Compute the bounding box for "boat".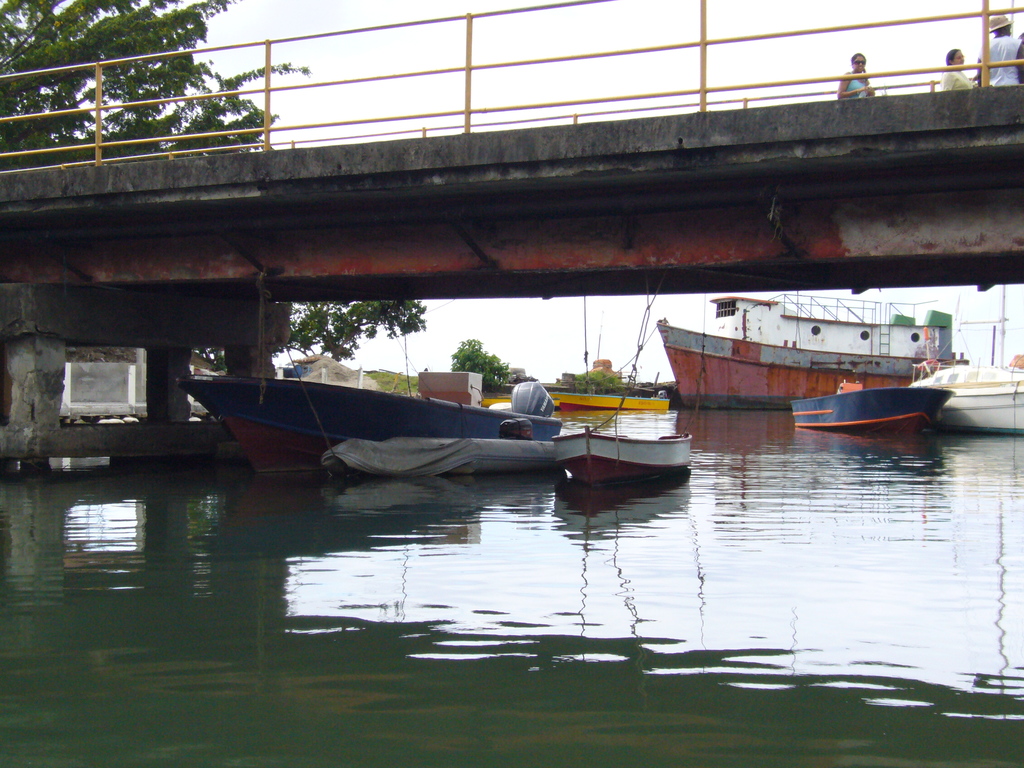
{"x1": 547, "y1": 383, "x2": 668, "y2": 413}.
